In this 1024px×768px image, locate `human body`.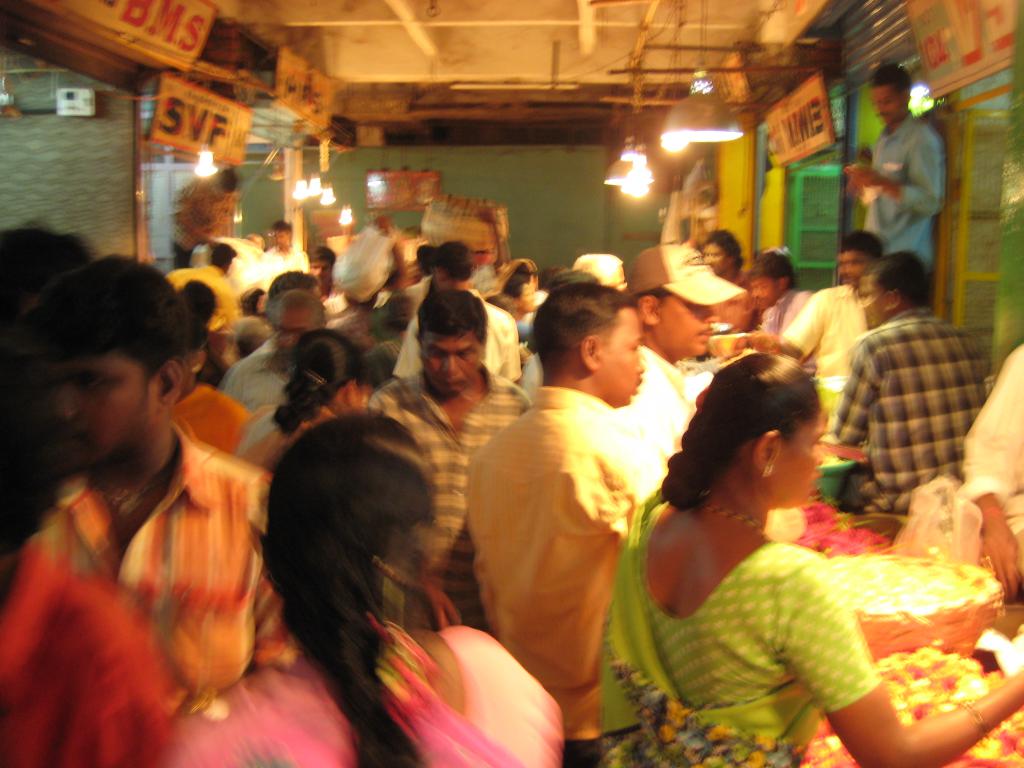
Bounding box: (784,225,893,431).
